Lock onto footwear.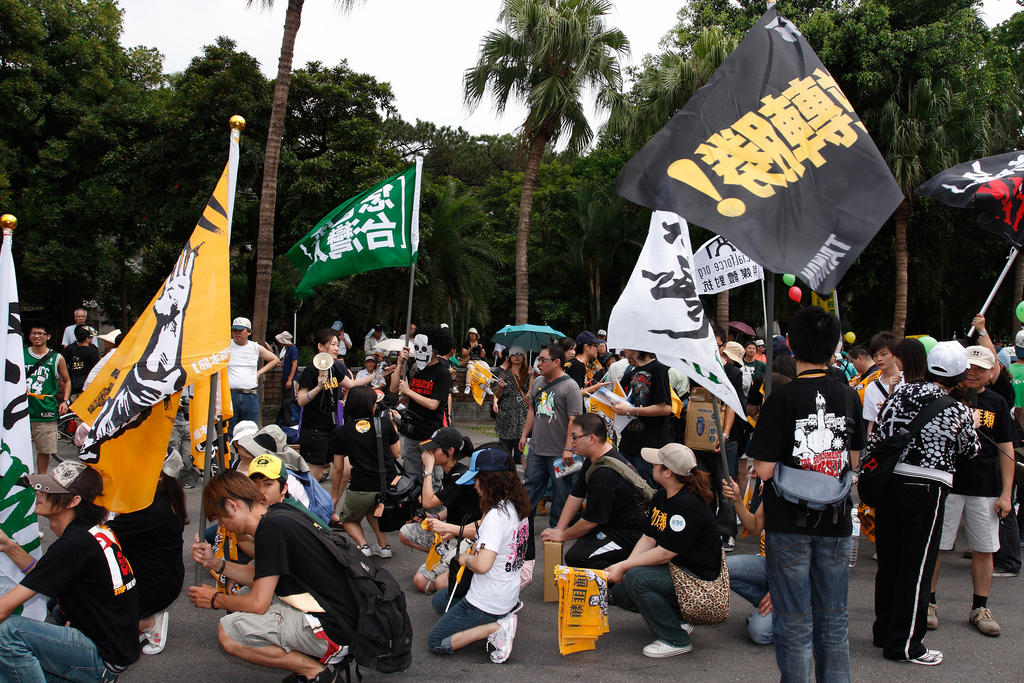
Locked: <box>353,543,371,559</box>.
